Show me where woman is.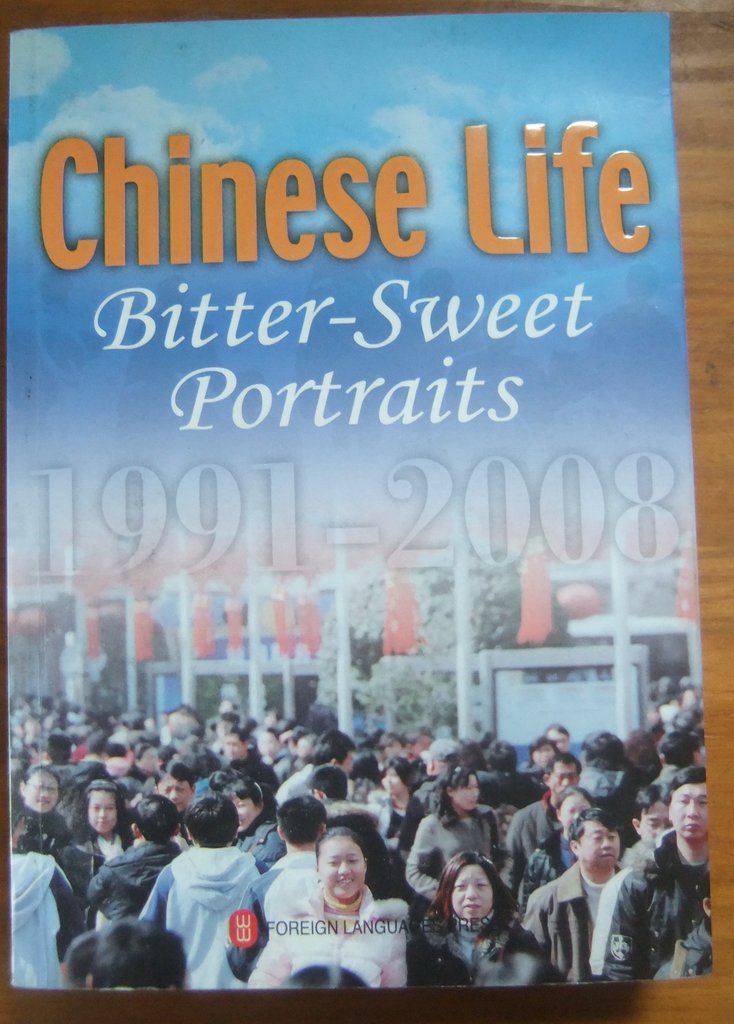
woman is at x1=403 y1=765 x2=505 y2=910.
